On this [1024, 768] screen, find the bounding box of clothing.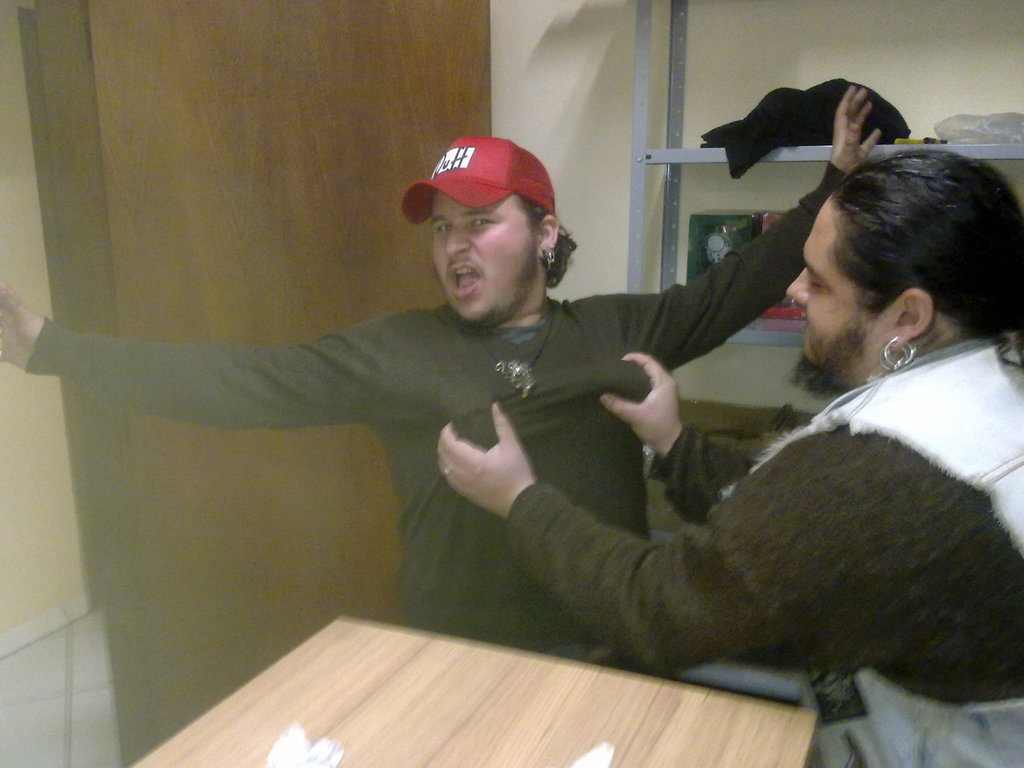
Bounding box: <box>502,335,1023,767</box>.
